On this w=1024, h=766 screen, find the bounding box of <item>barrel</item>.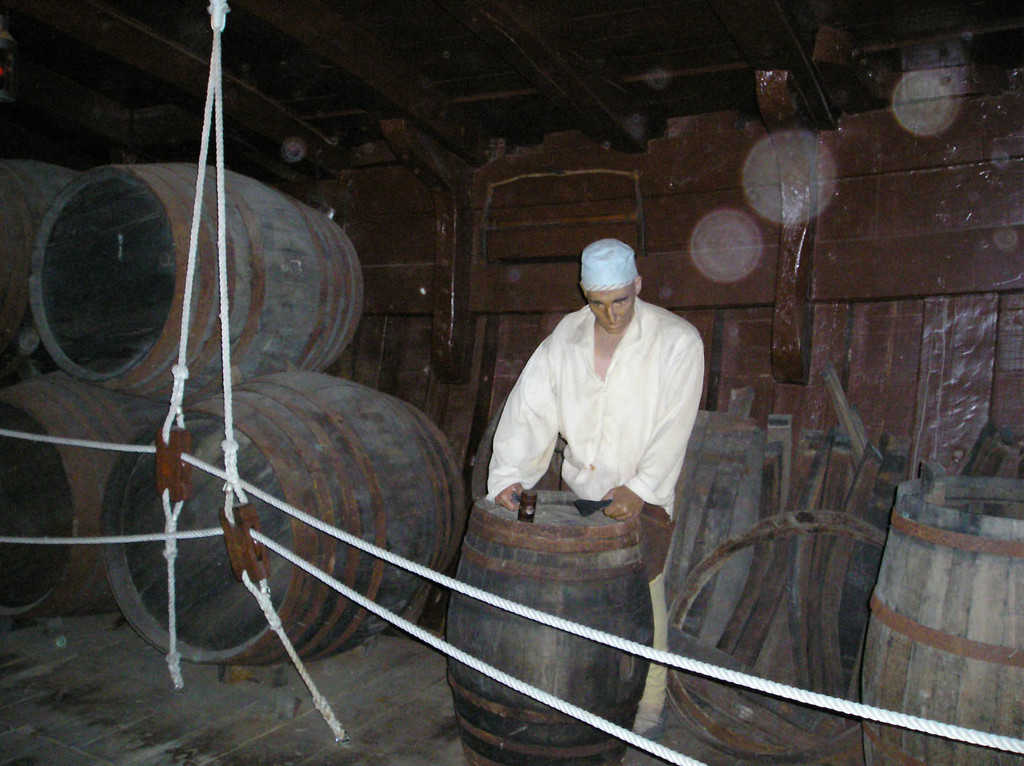
Bounding box: crop(858, 478, 1023, 765).
